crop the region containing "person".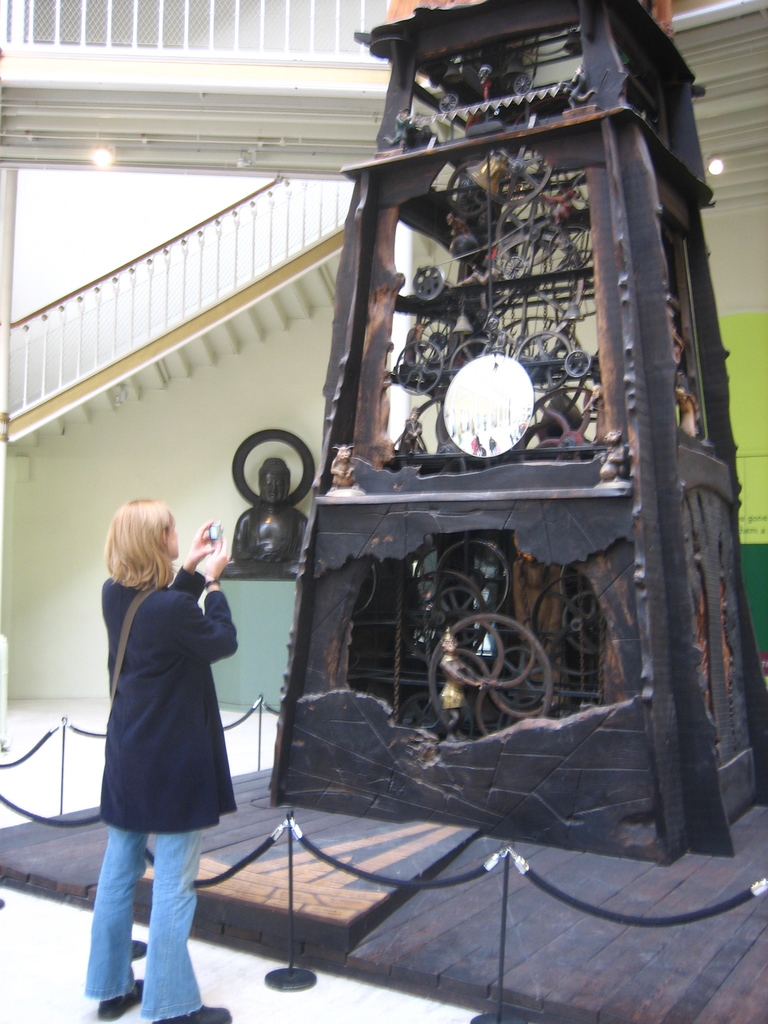
Crop region: x1=79, y1=502, x2=237, y2=1023.
